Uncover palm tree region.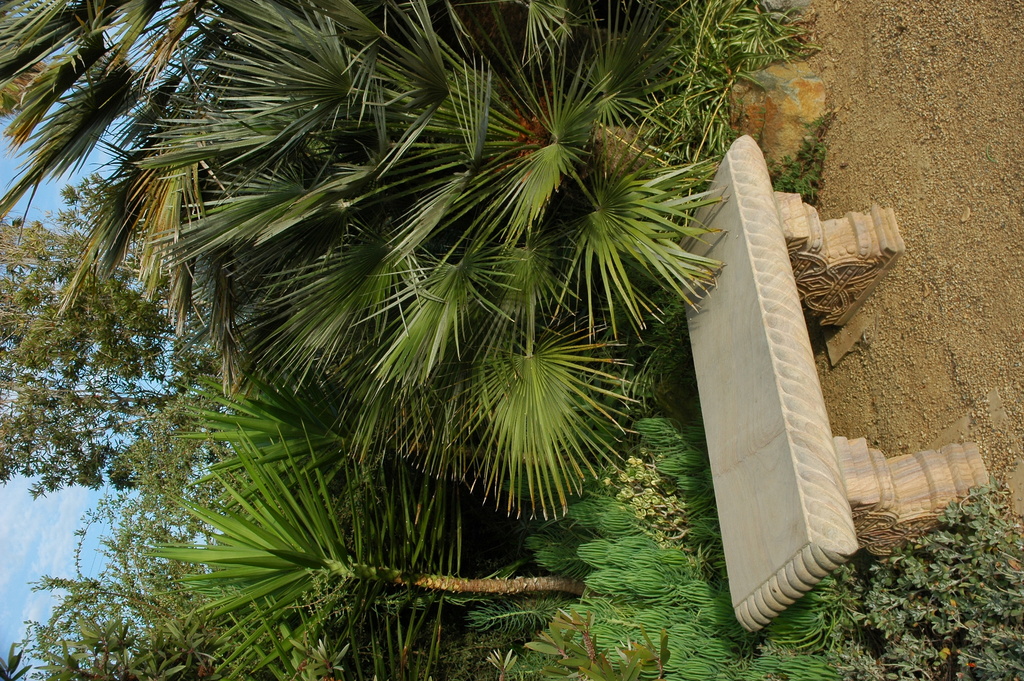
Uncovered: bbox(250, 211, 714, 410).
